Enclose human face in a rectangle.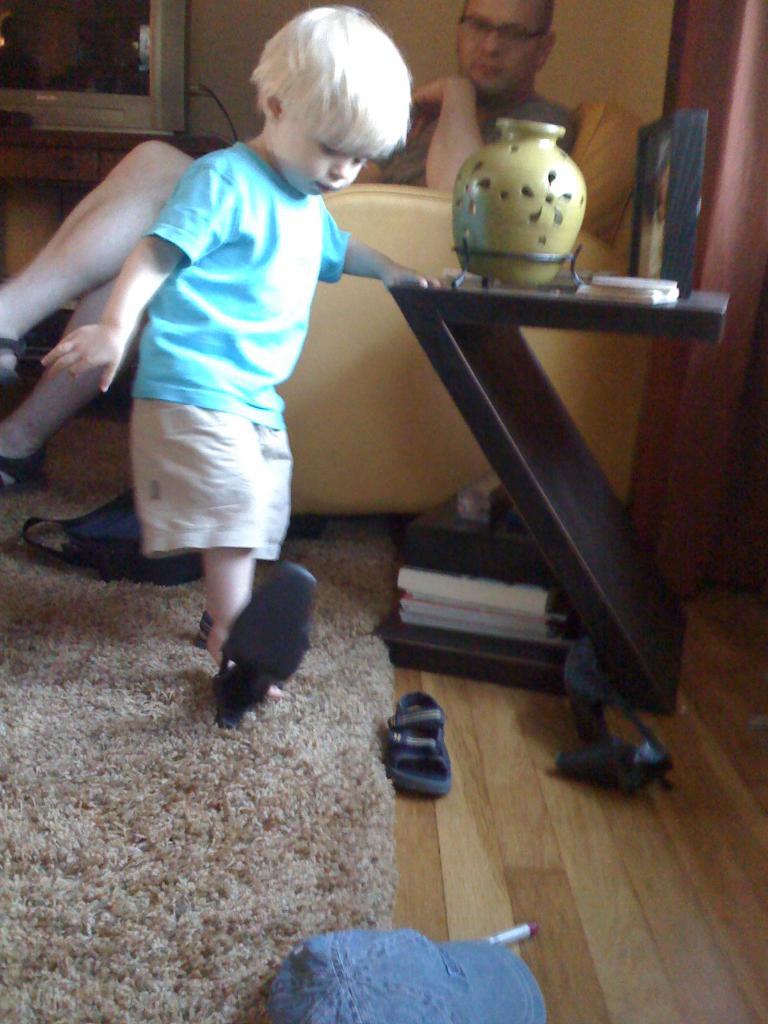
box=[271, 111, 376, 200].
